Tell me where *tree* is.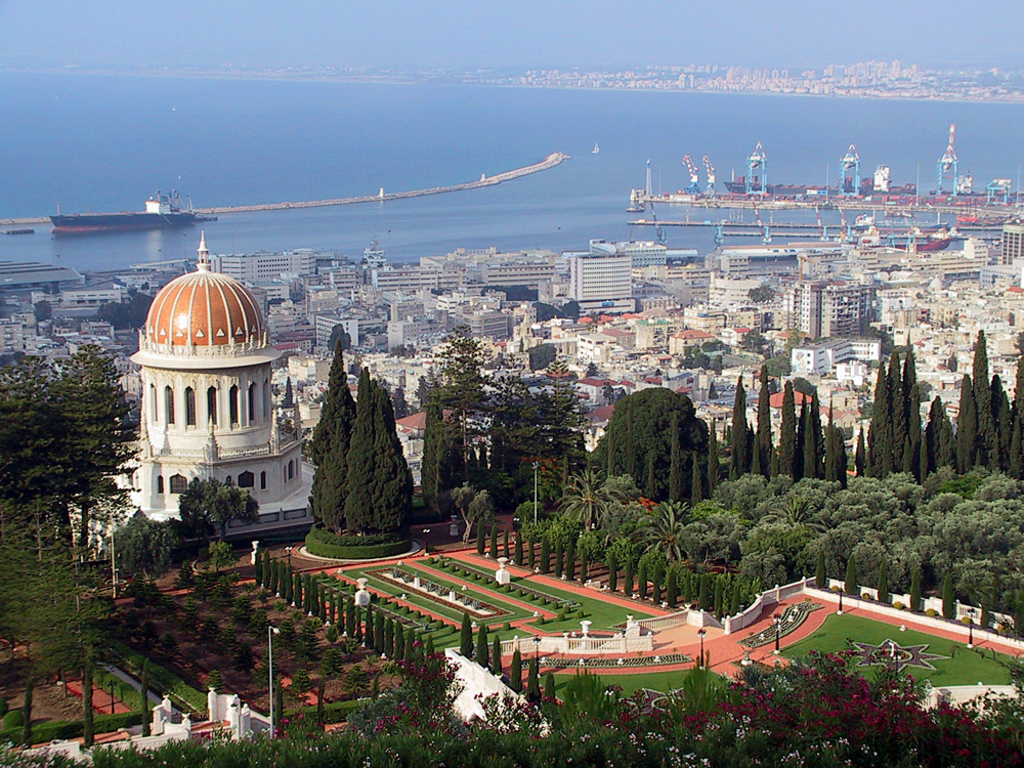
*tree* is at (329,585,337,628).
